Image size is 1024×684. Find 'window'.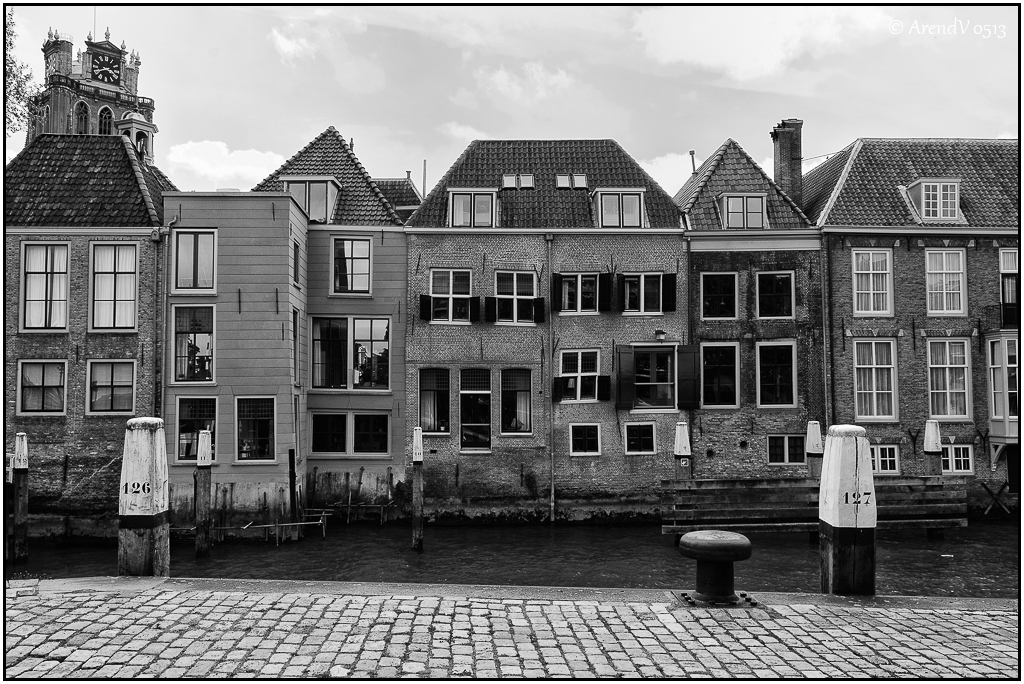
l=88, t=354, r=138, b=416.
